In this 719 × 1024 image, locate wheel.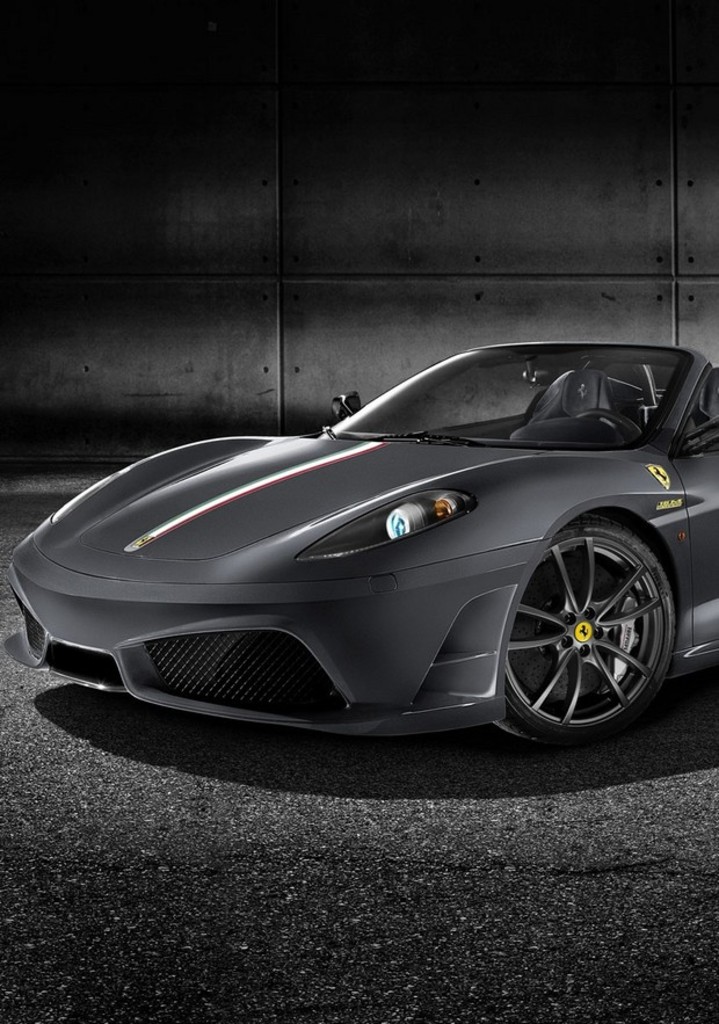
Bounding box: region(575, 409, 645, 441).
